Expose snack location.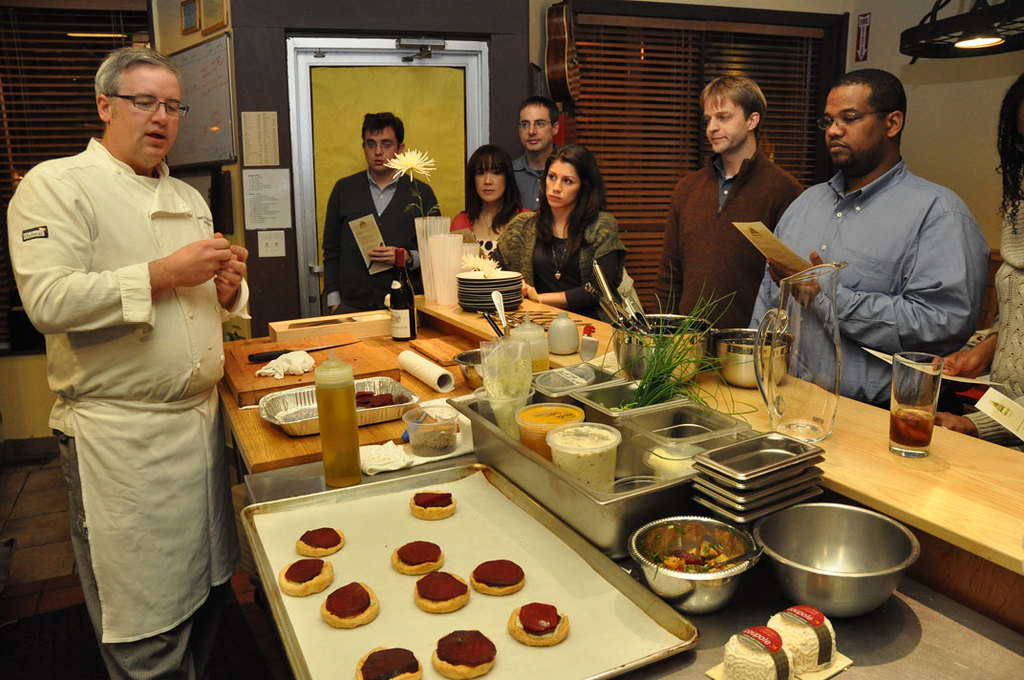
Exposed at crop(469, 561, 524, 594).
